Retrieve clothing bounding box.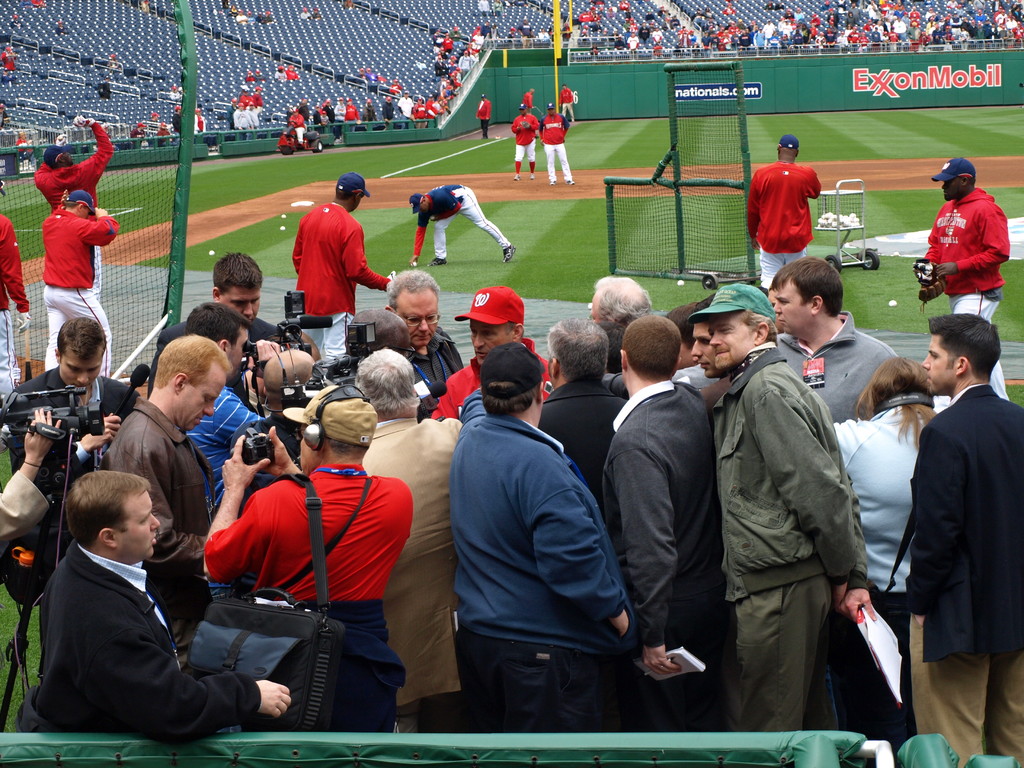
Bounding box: rect(760, 150, 831, 244).
